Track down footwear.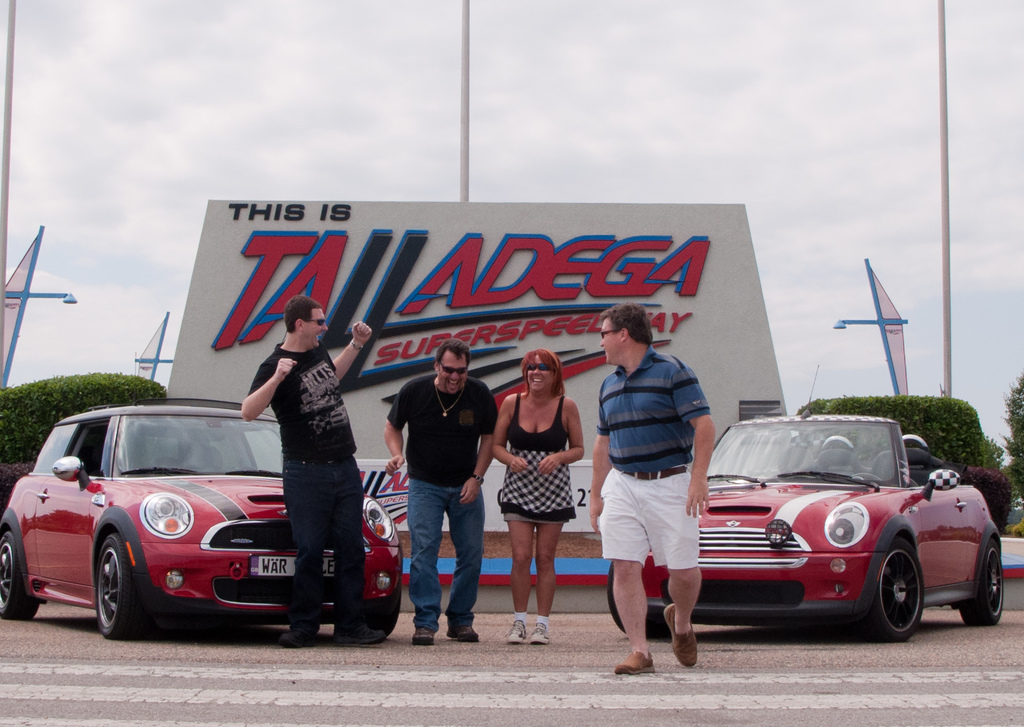
Tracked to 336, 616, 362, 646.
